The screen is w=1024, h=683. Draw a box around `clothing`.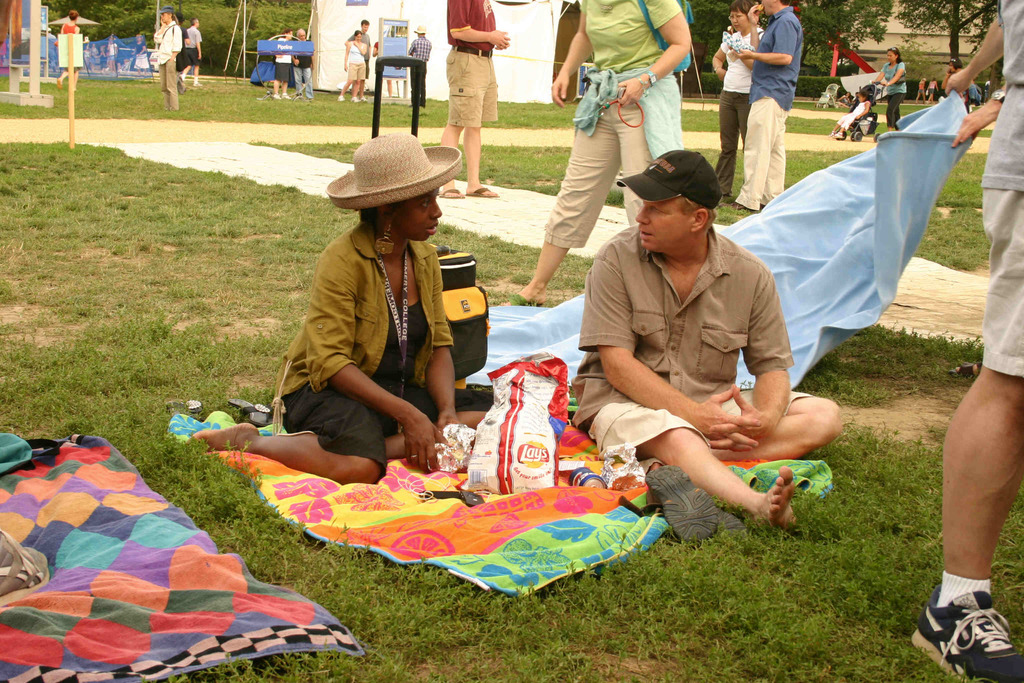
box(96, 47, 107, 67).
